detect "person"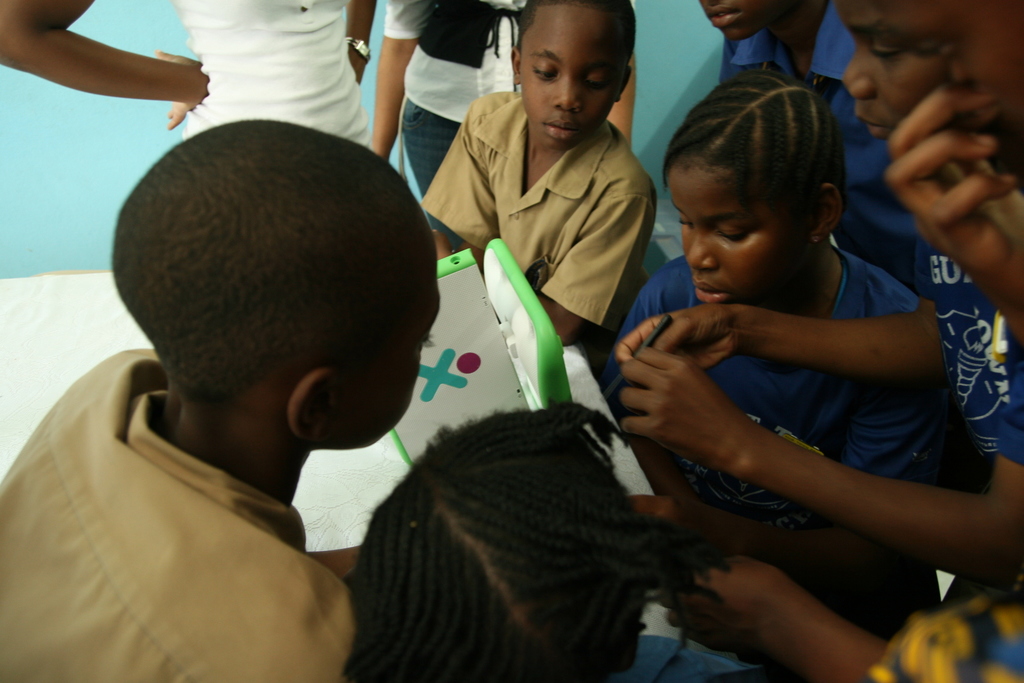
box=[0, 0, 389, 165]
